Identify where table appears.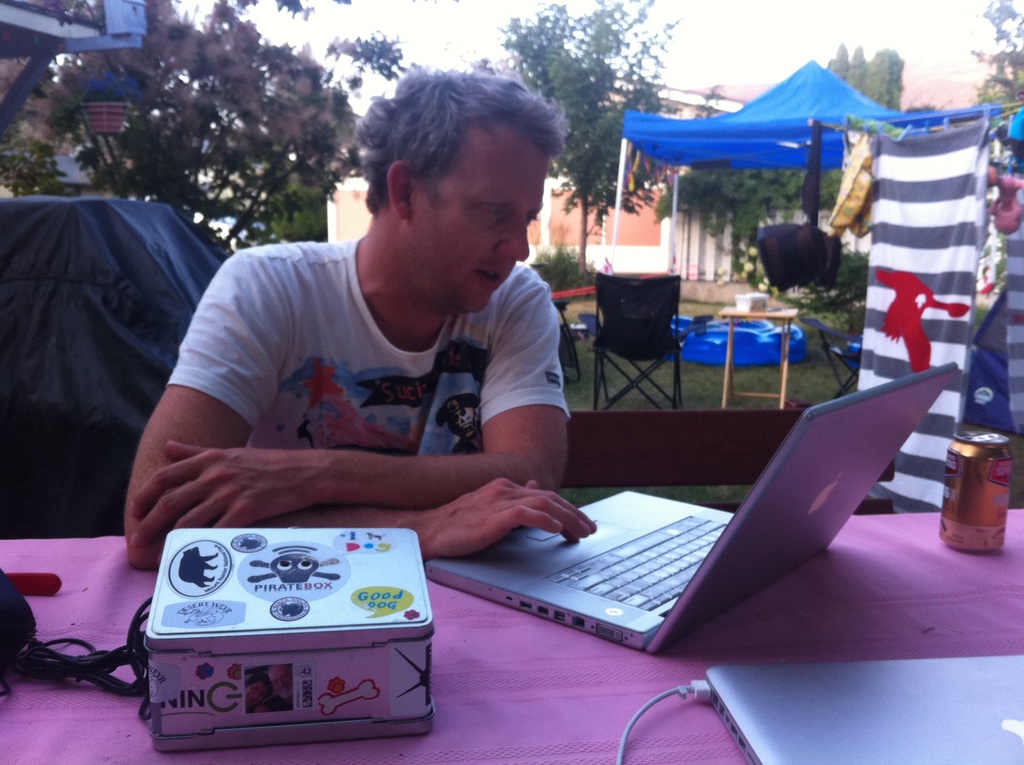
Appears at box(0, 505, 1023, 764).
